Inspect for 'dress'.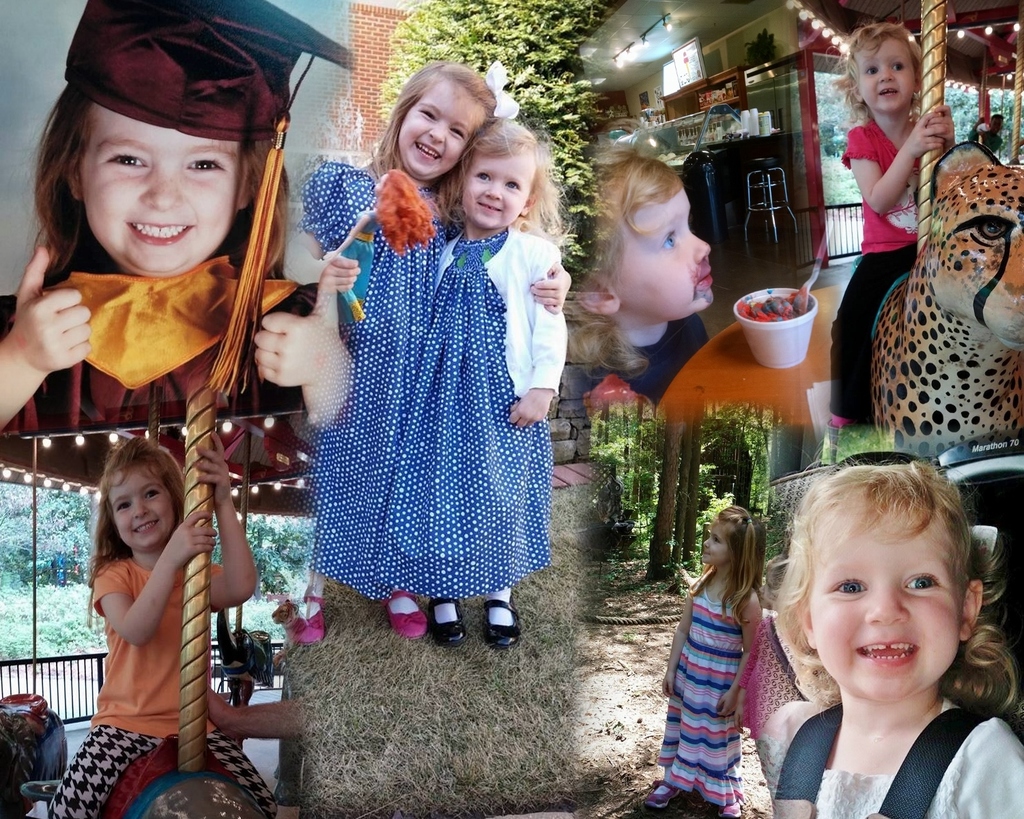
Inspection: 664 580 753 818.
